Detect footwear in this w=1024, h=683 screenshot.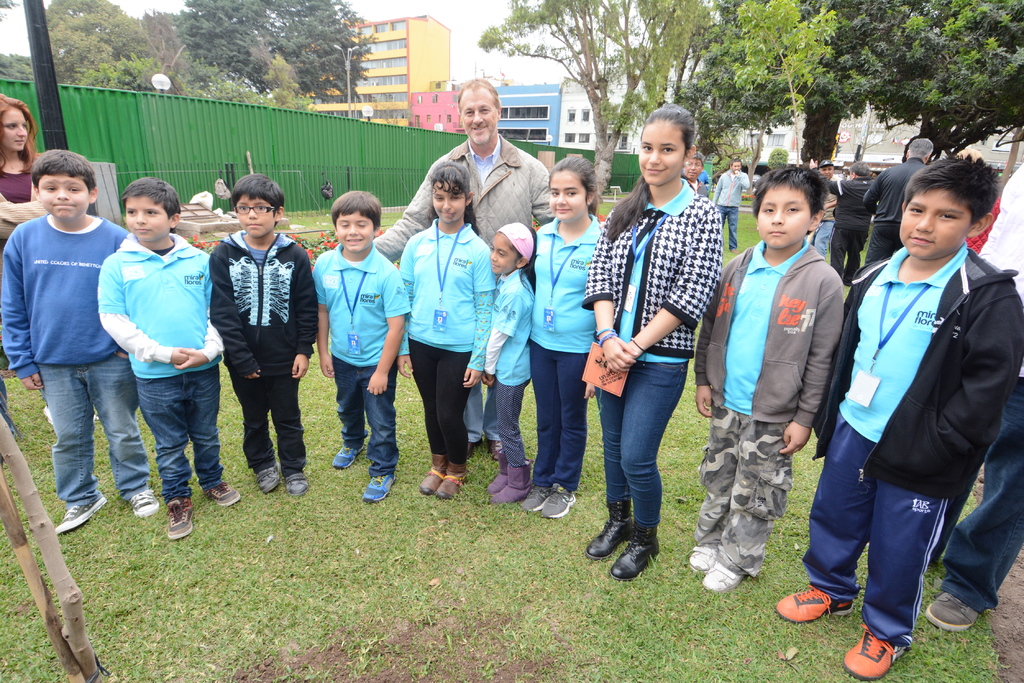
Detection: x1=204 y1=478 x2=239 y2=506.
